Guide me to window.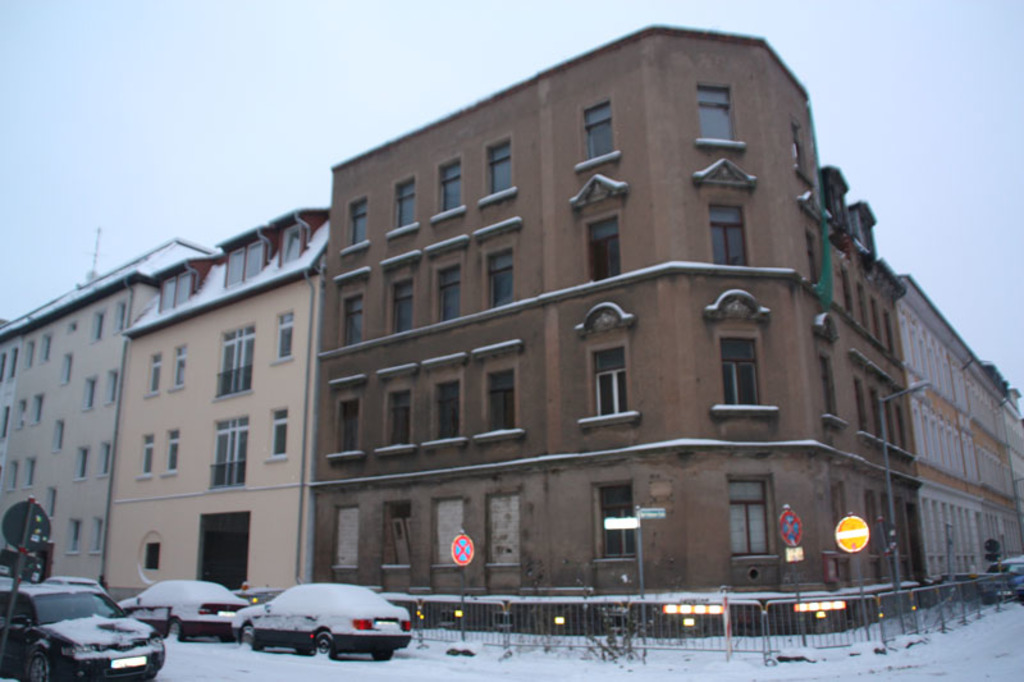
Guidance: 581 216 623 283.
